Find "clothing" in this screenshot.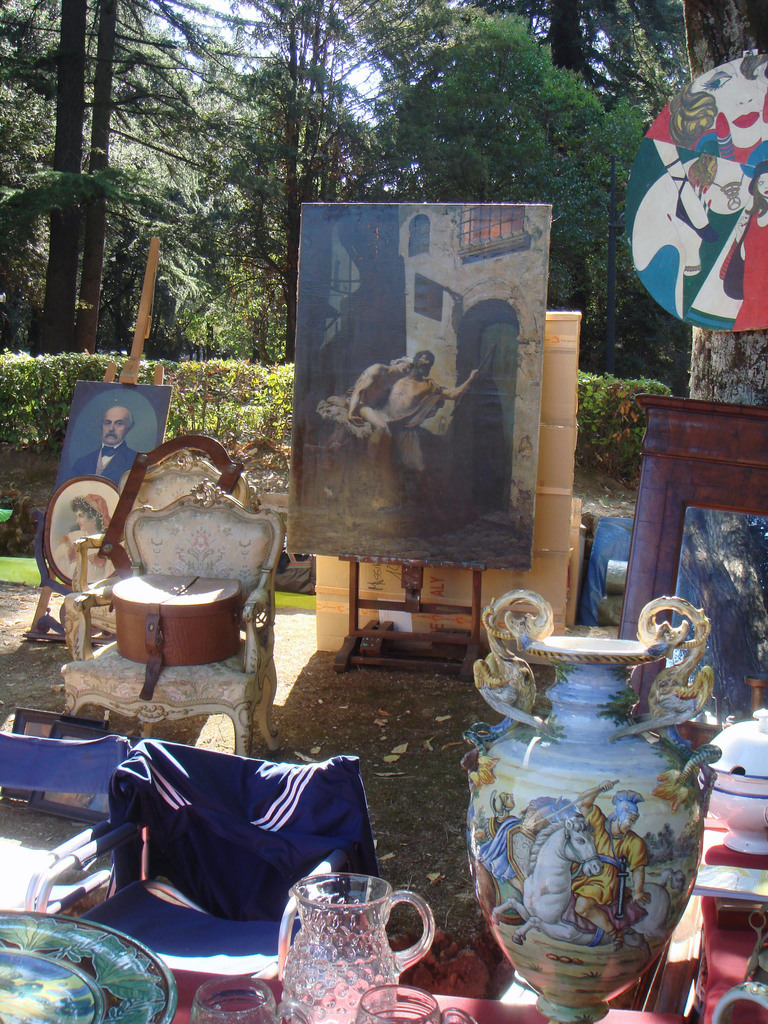
The bounding box for "clothing" is <region>70, 721, 407, 943</region>.
